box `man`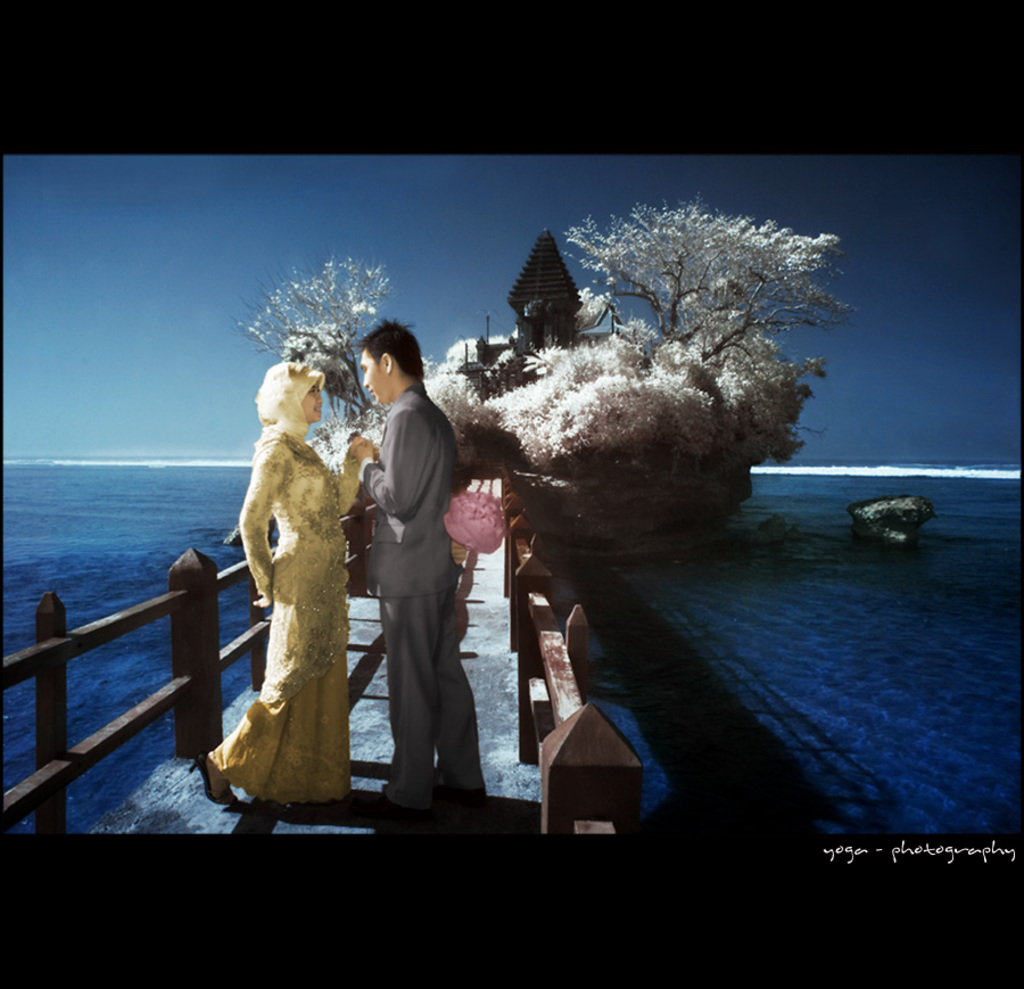
x1=346, y1=318, x2=474, y2=827
